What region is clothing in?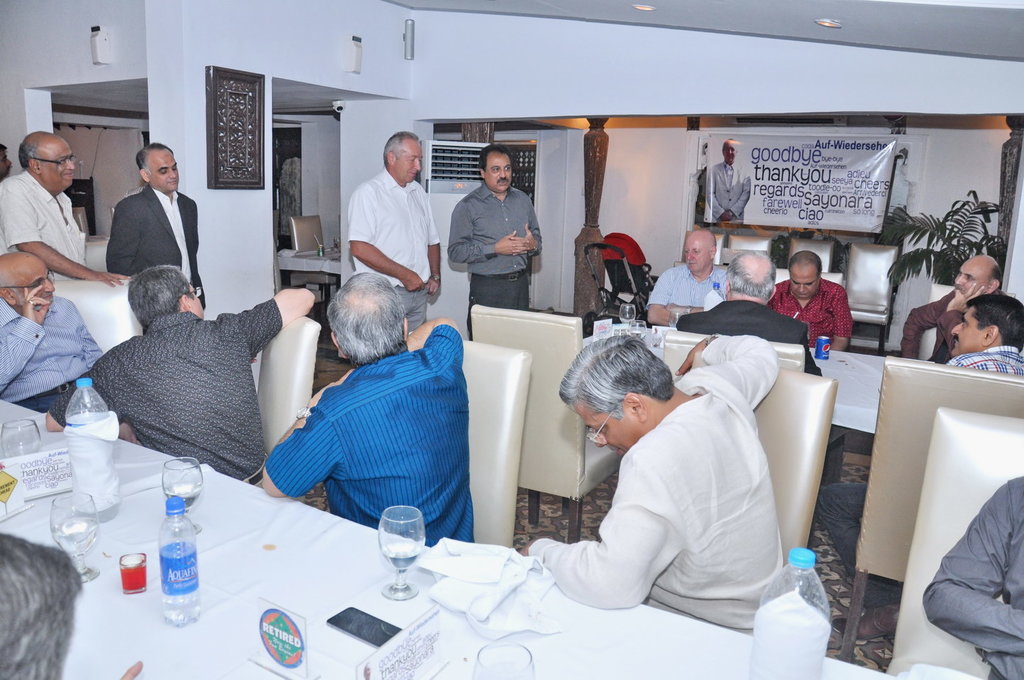
pyautogui.locateOnScreen(818, 342, 1023, 594).
